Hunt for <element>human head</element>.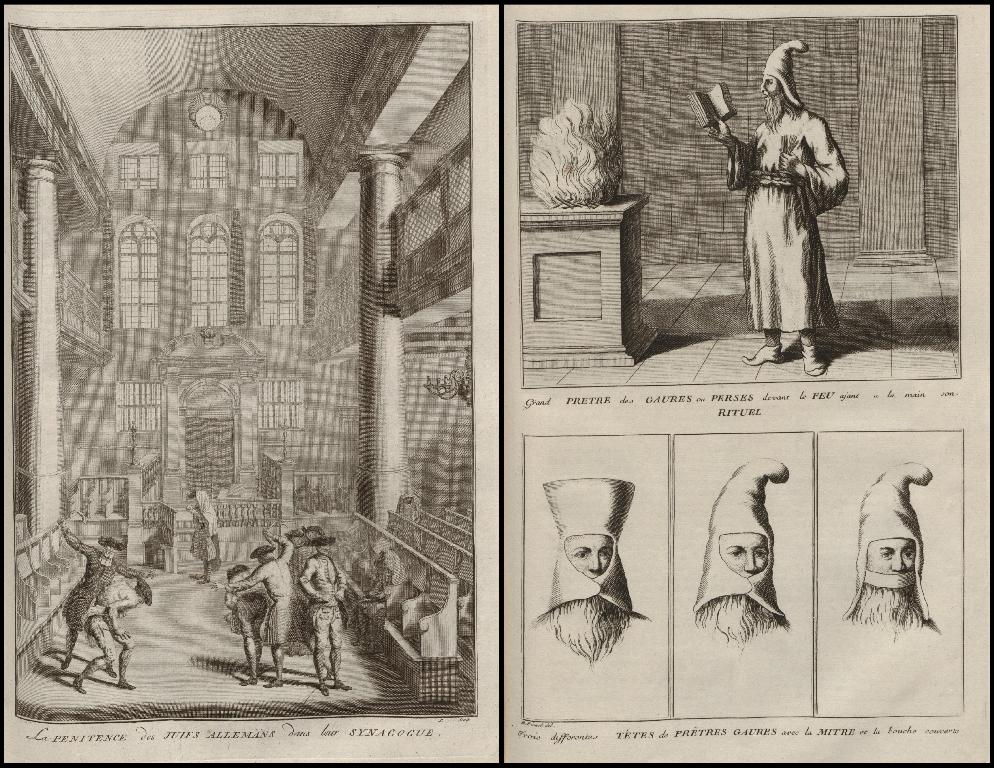
Hunted down at x1=718 y1=532 x2=768 y2=578.
